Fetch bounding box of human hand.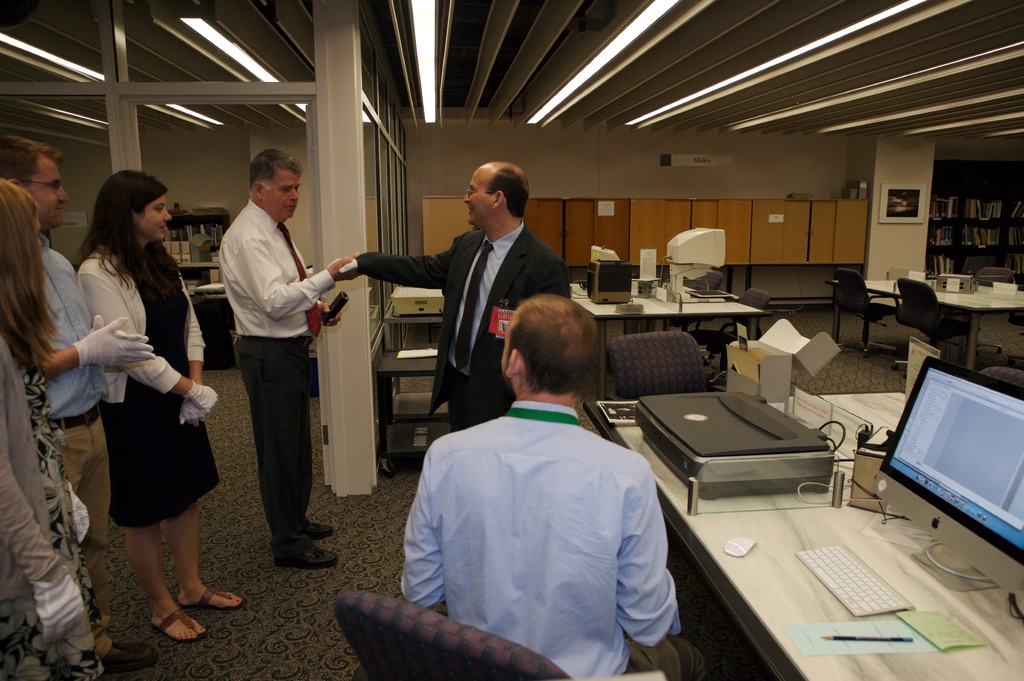
Bbox: 89/312/149/348.
